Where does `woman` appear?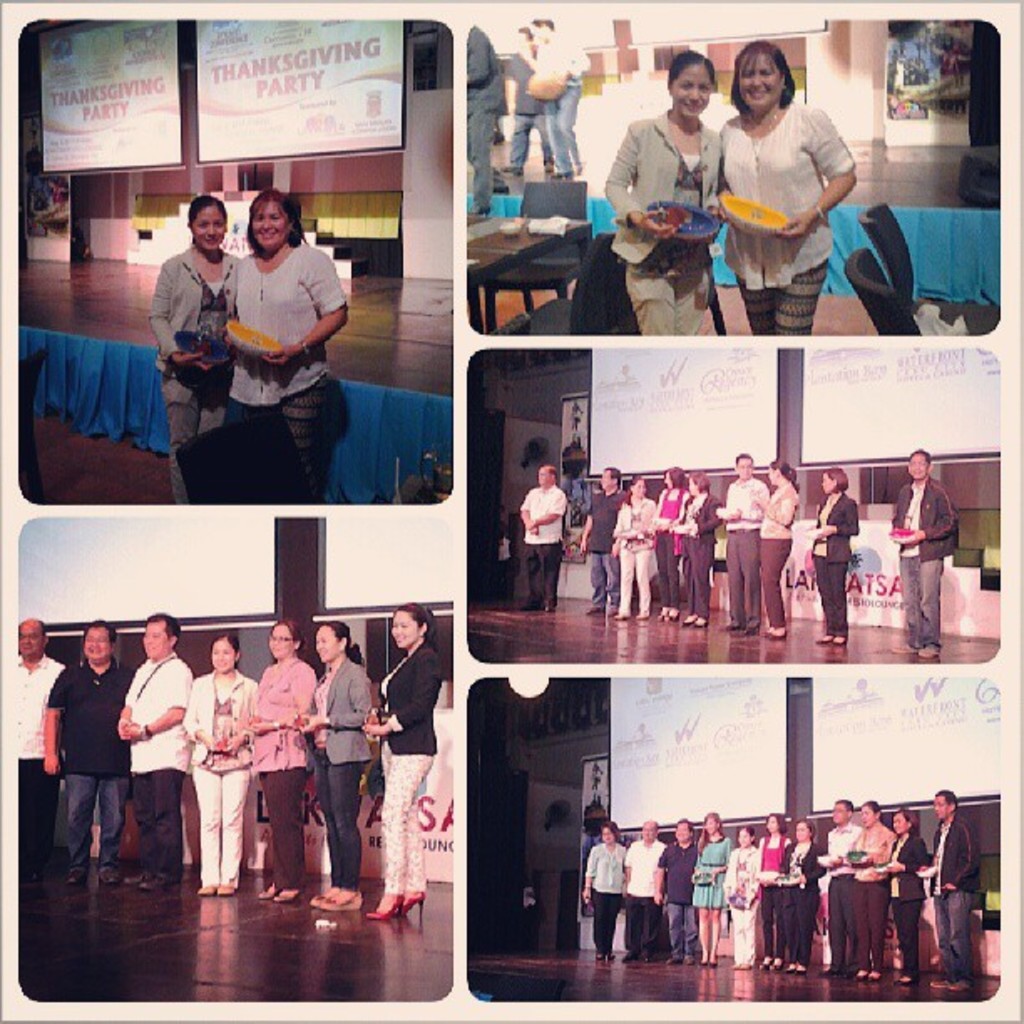
Appears at select_region(244, 617, 320, 905).
